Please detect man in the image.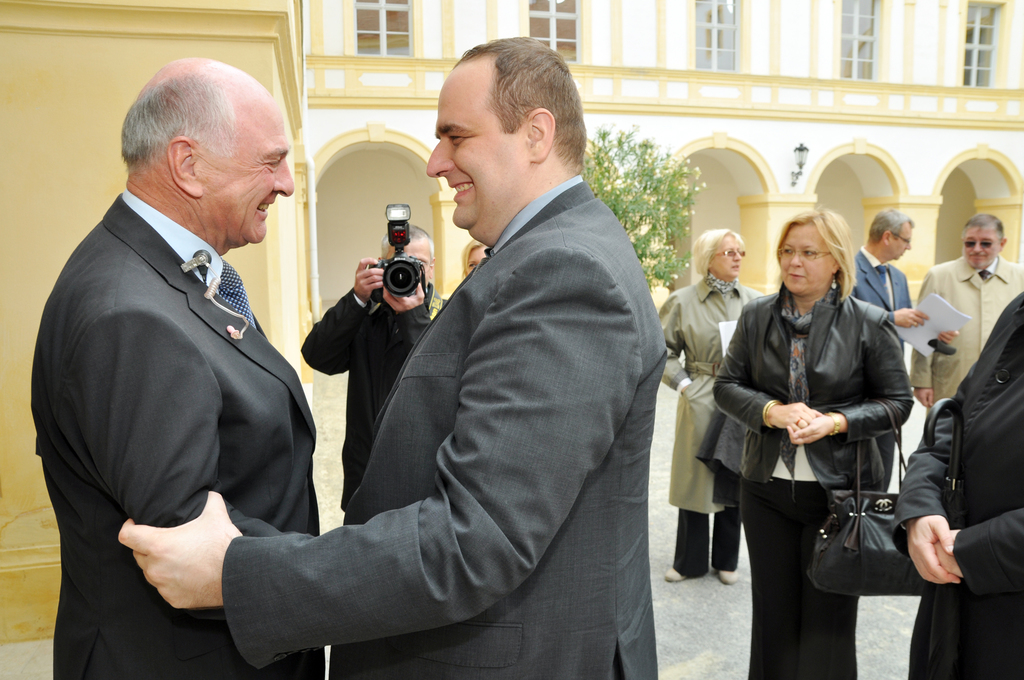
Rect(118, 34, 659, 679).
